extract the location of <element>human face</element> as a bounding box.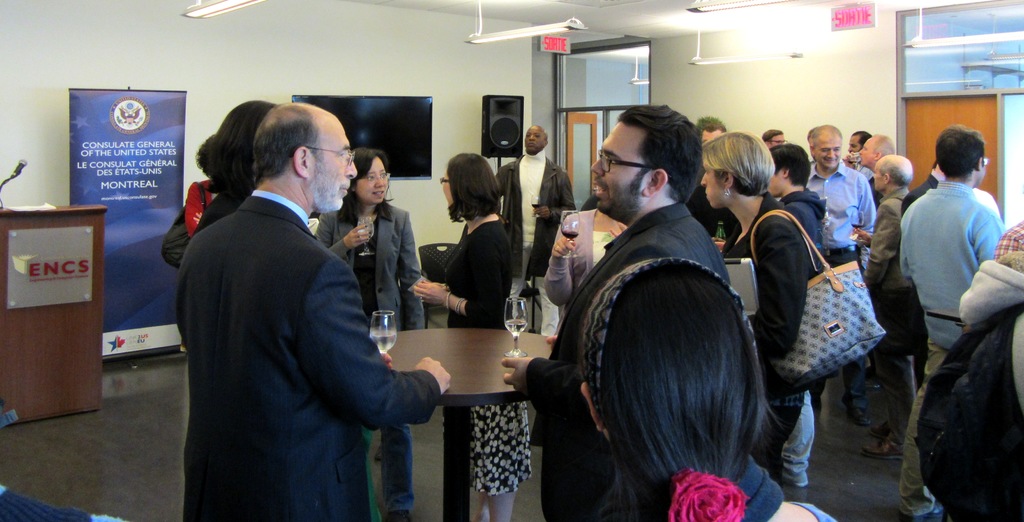
l=522, t=130, r=545, b=153.
